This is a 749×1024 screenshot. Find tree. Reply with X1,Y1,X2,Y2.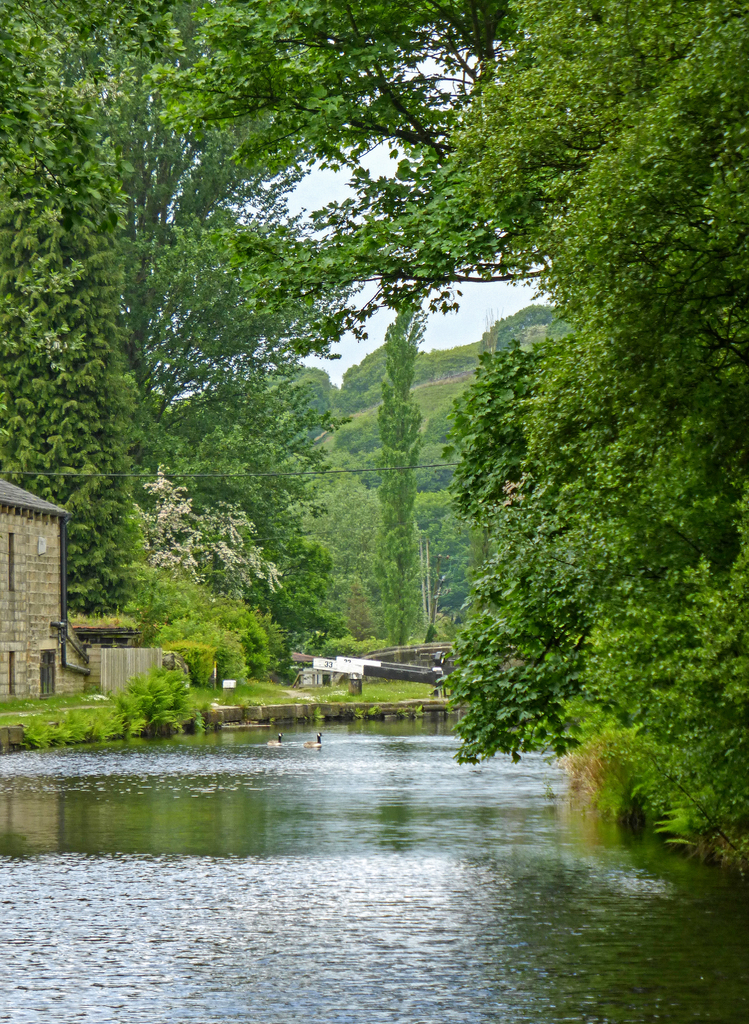
191,0,748,847.
